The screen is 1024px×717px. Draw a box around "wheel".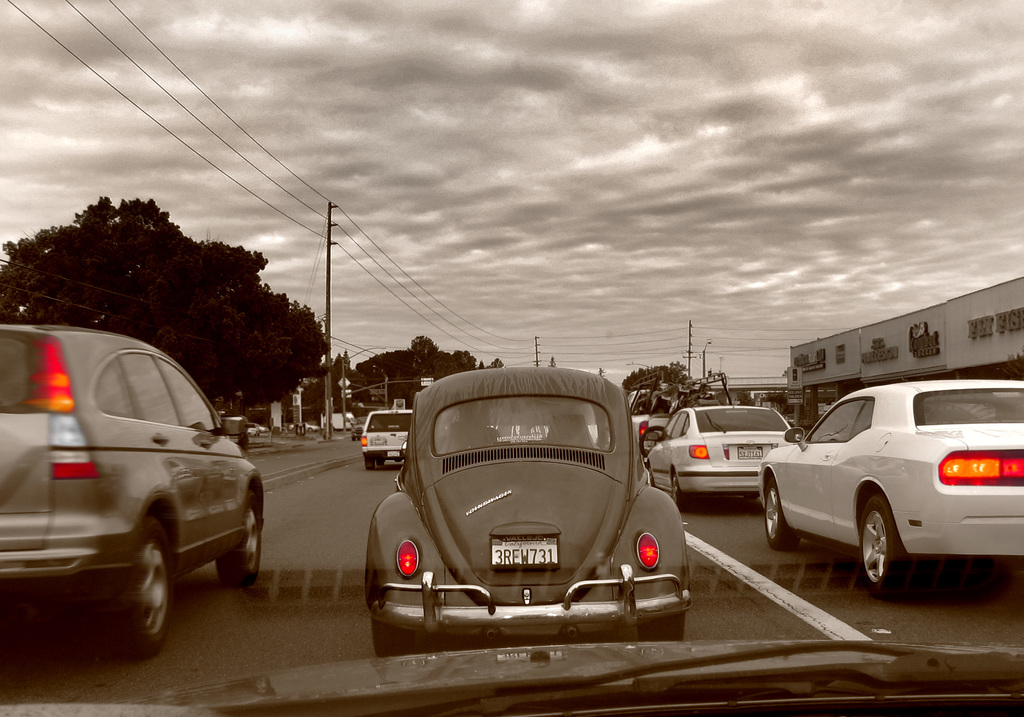
box(640, 424, 665, 456).
